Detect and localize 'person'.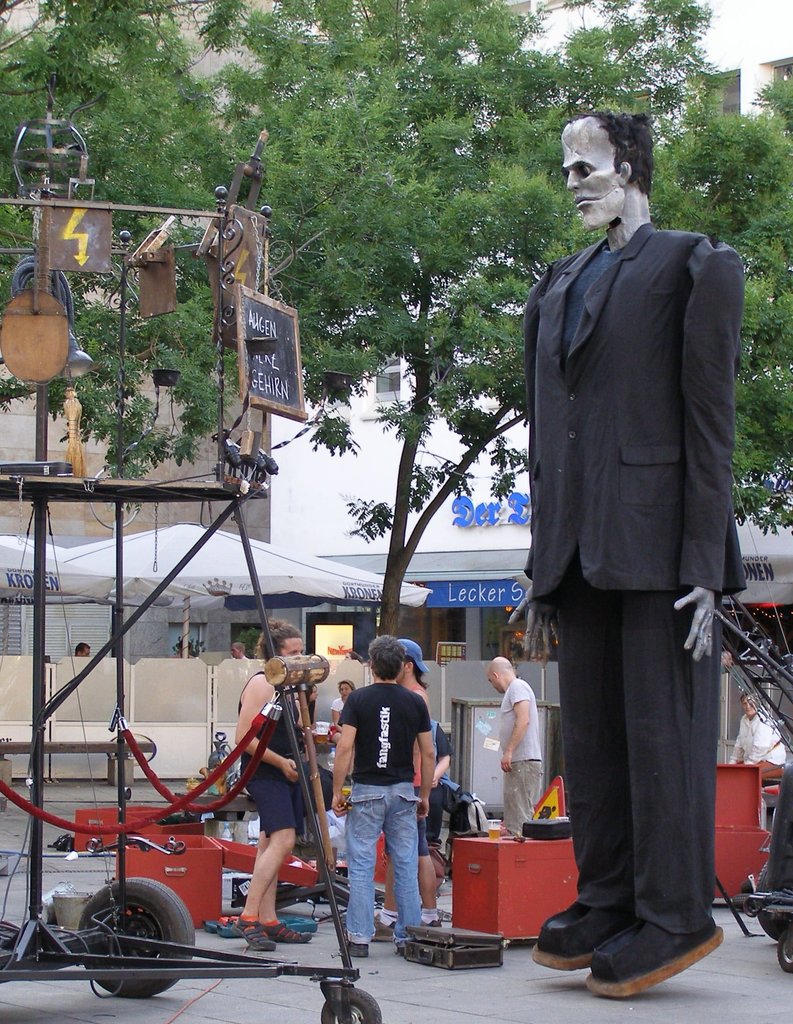
Localized at 511 111 749 1005.
